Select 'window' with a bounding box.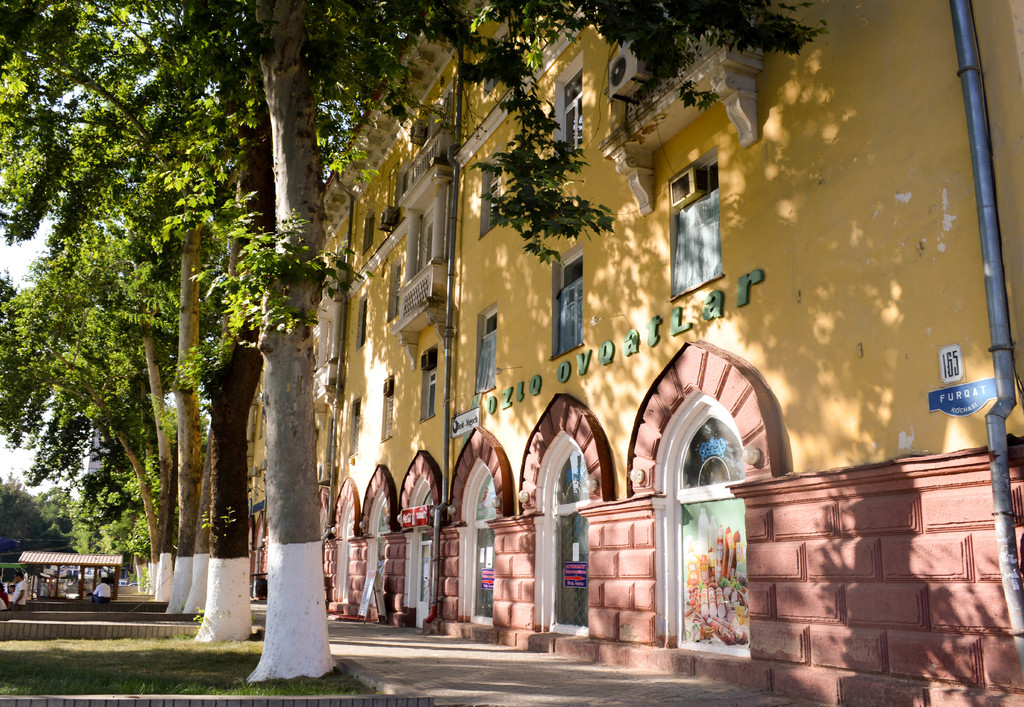
l=552, t=251, r=583, b=355.
